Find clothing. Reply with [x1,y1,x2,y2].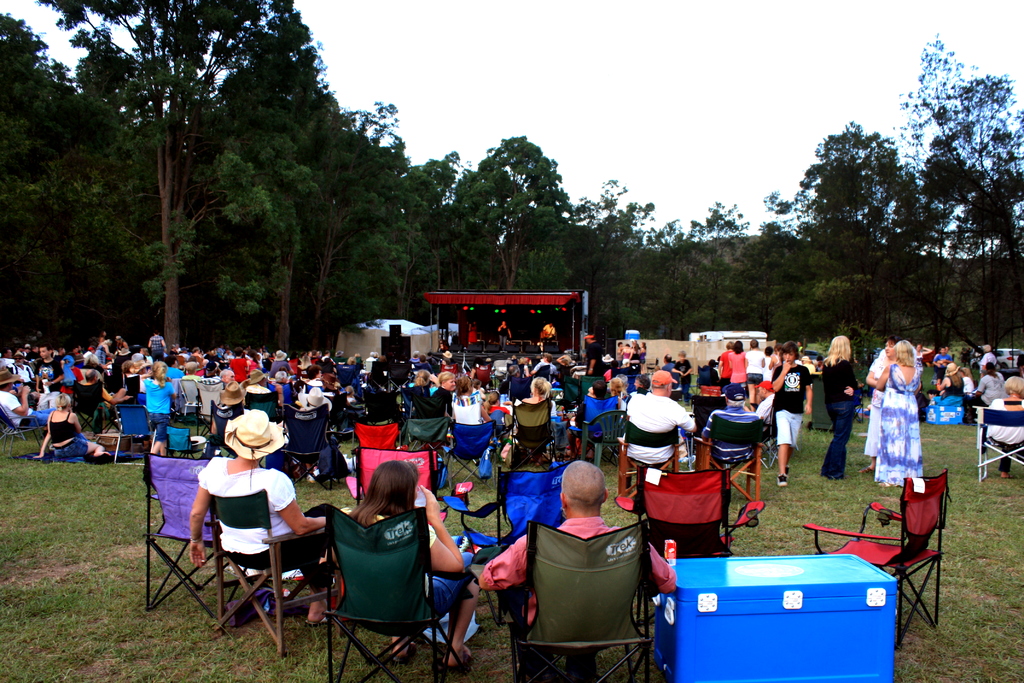
[717,336,740,382].
